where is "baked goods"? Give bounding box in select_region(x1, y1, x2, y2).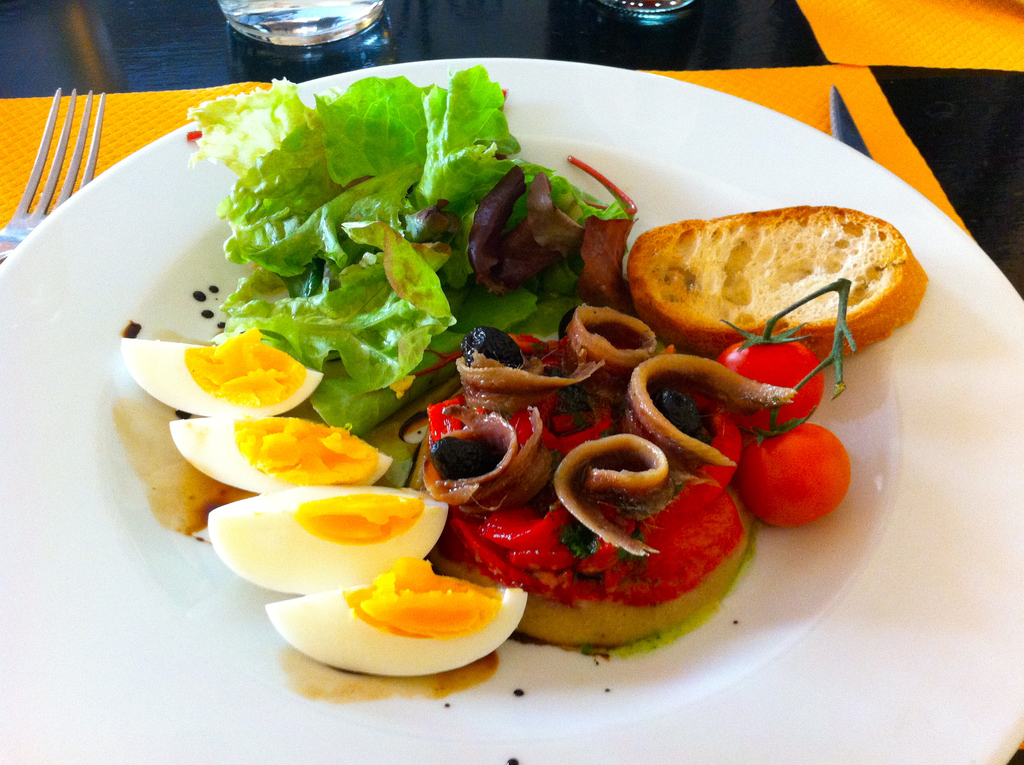
select_region(426, 309, 751, 646).
